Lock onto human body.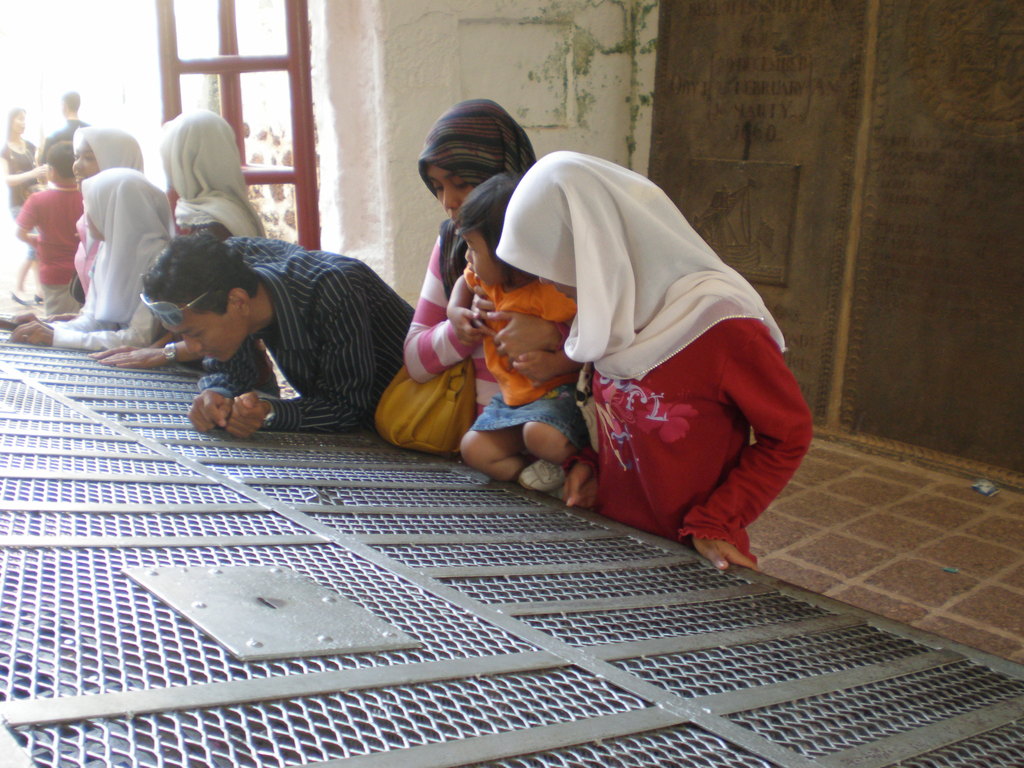
Locked: 12:127:91:326.
